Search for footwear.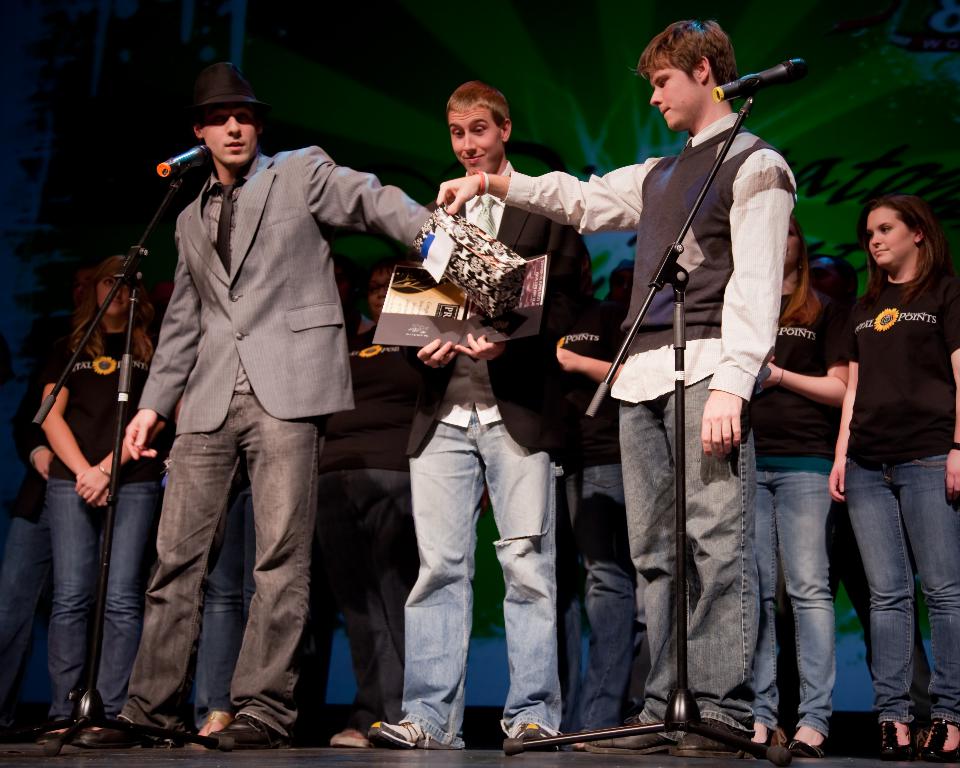
Found at <region>579, 716, 685, 752</region>.
